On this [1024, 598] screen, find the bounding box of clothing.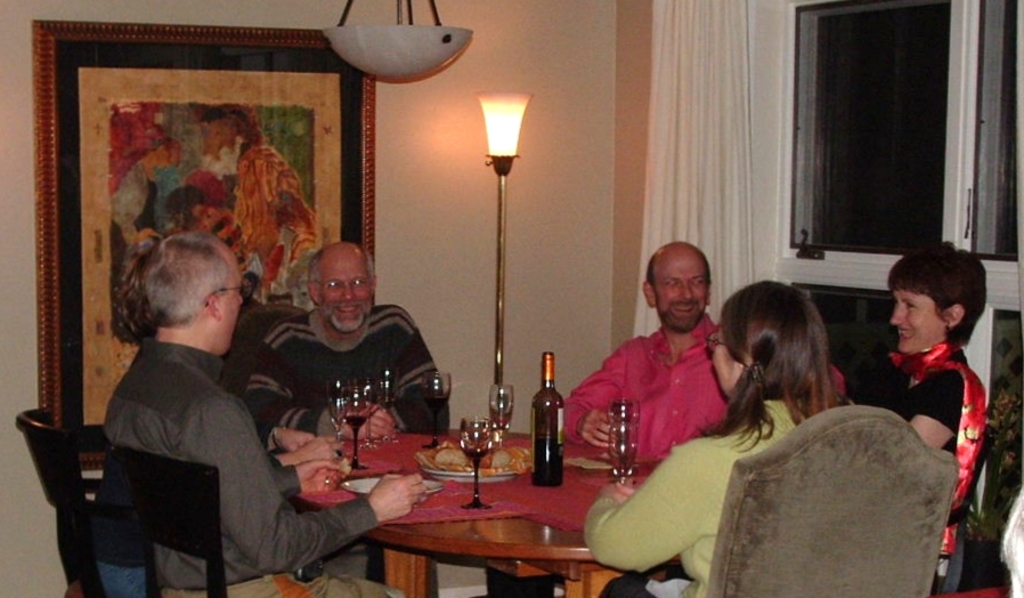
Bounding box: locate(100, 334, 421, 597).
